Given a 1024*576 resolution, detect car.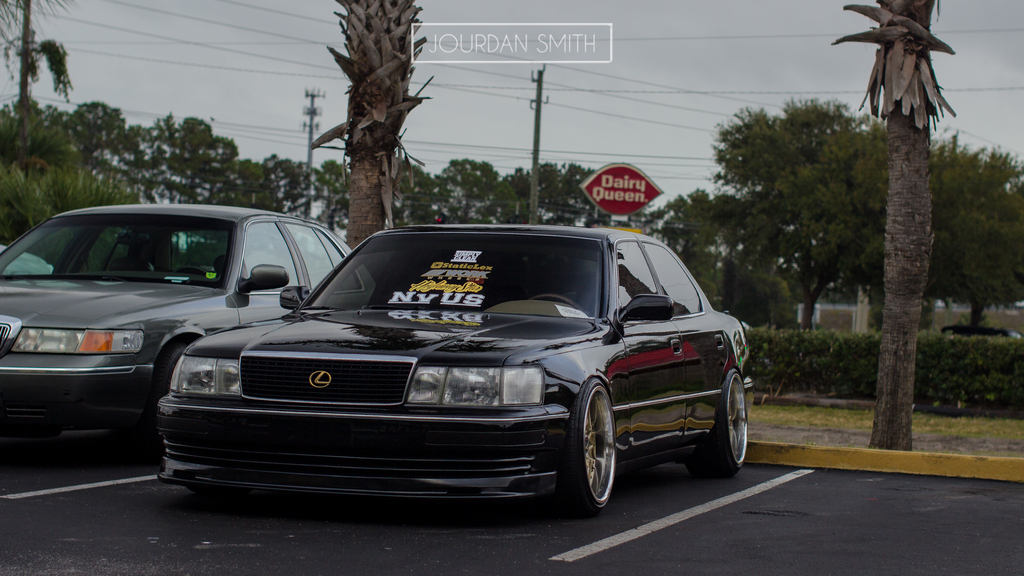
locate(0, 243, 56, 278).
